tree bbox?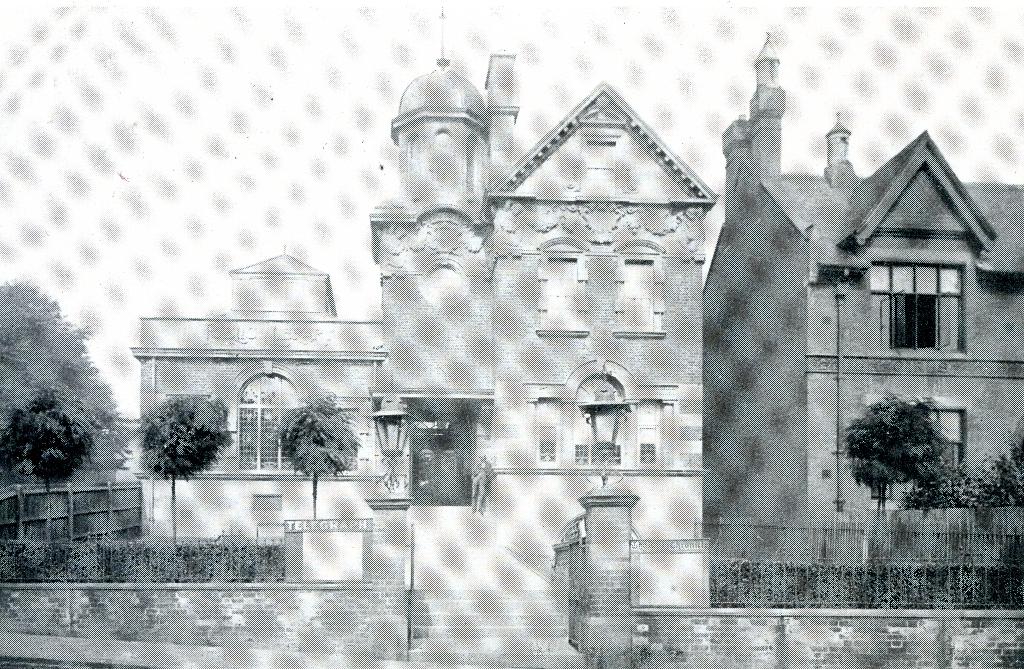
(0,393,99,554)
